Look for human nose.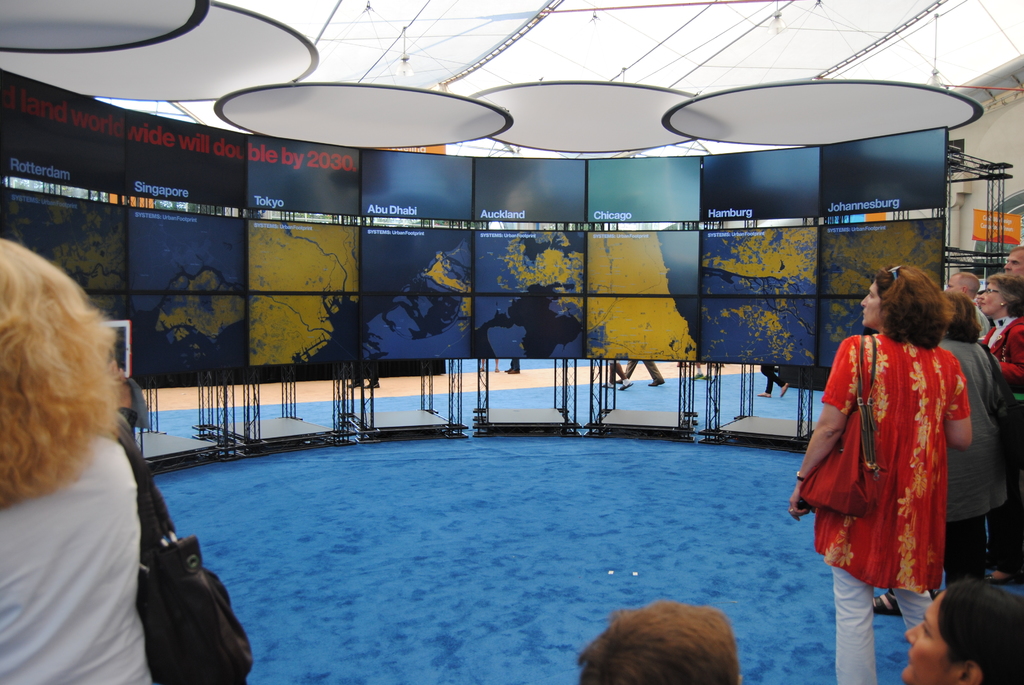
Found: [left=904, top=624, right=922, bottom=646].
